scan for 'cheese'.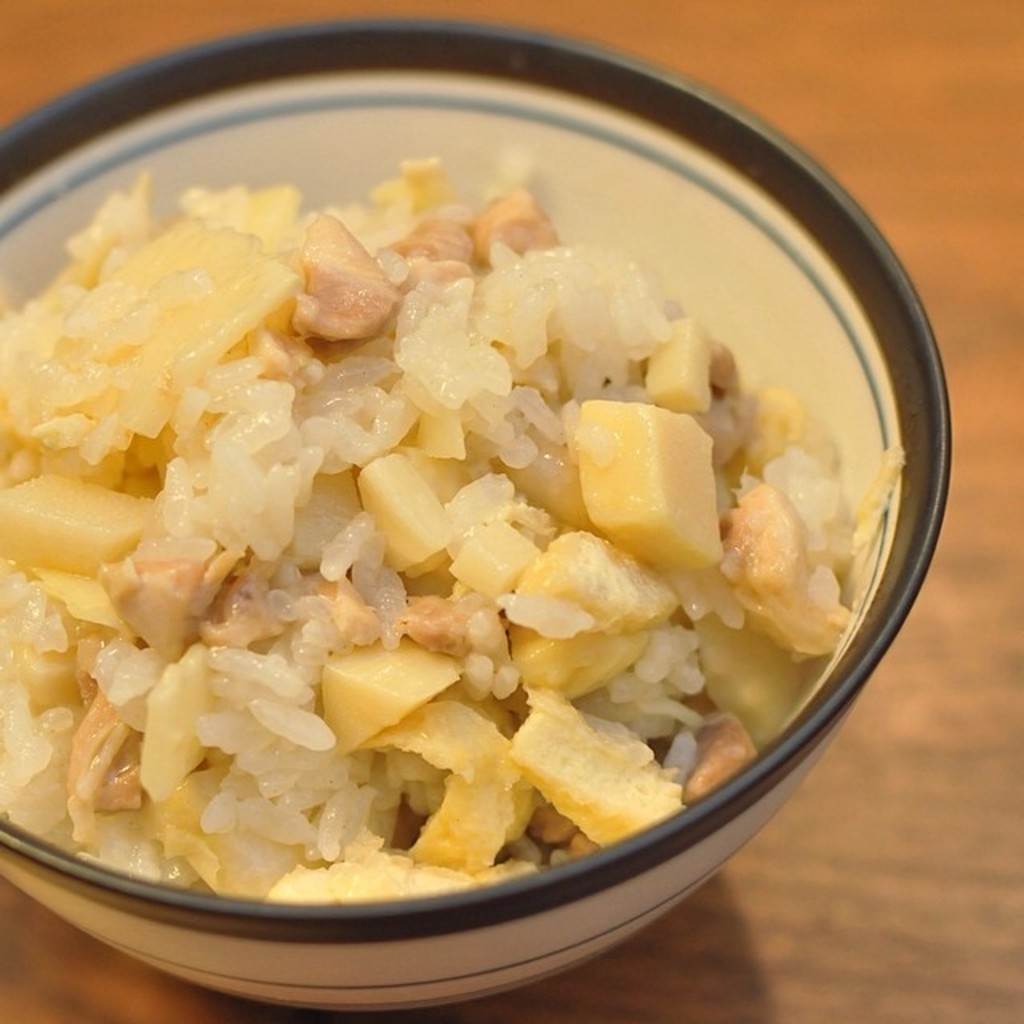
Scan result: {"left": 578, "top": 392, "right": 717, "bottom": 573}.
